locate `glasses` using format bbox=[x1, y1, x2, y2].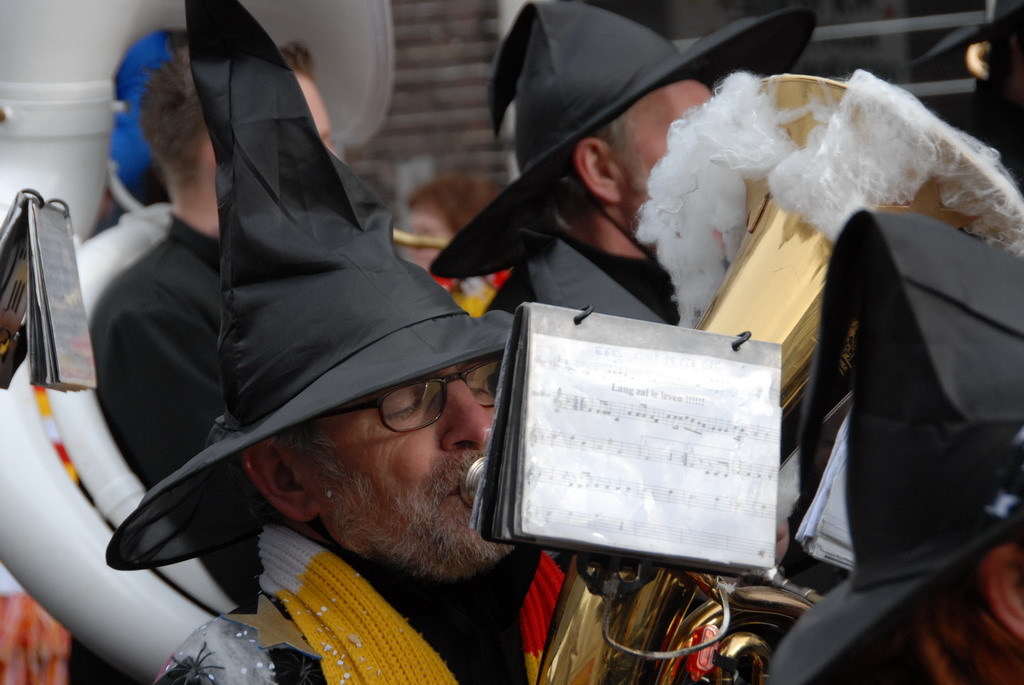
bbox=[274, 353, 496, 439].
